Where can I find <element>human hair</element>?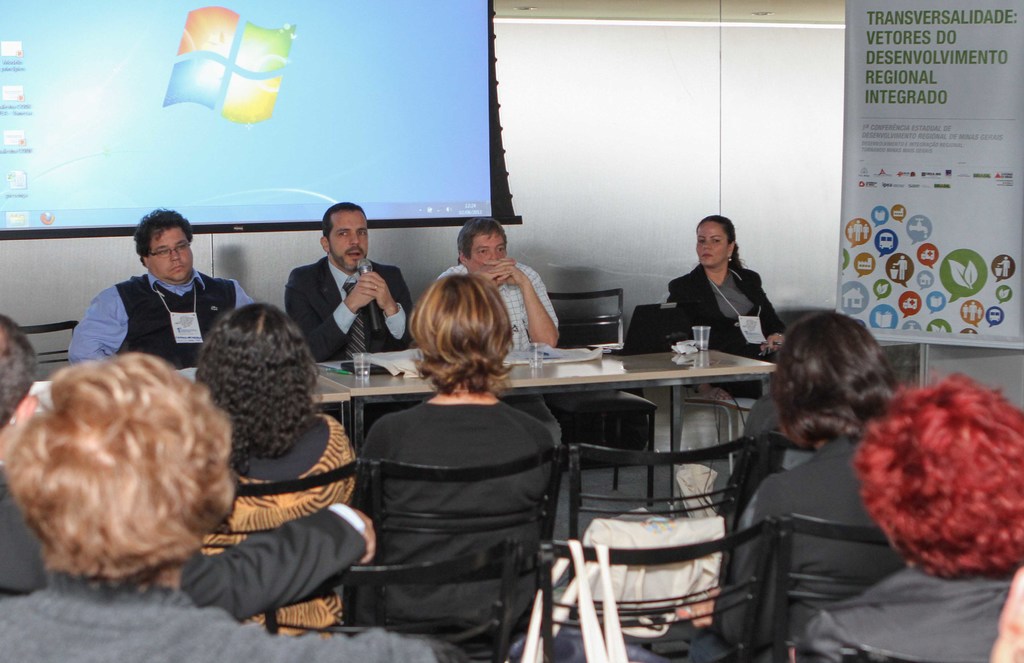
You can find it at 851/373/1023/575.
